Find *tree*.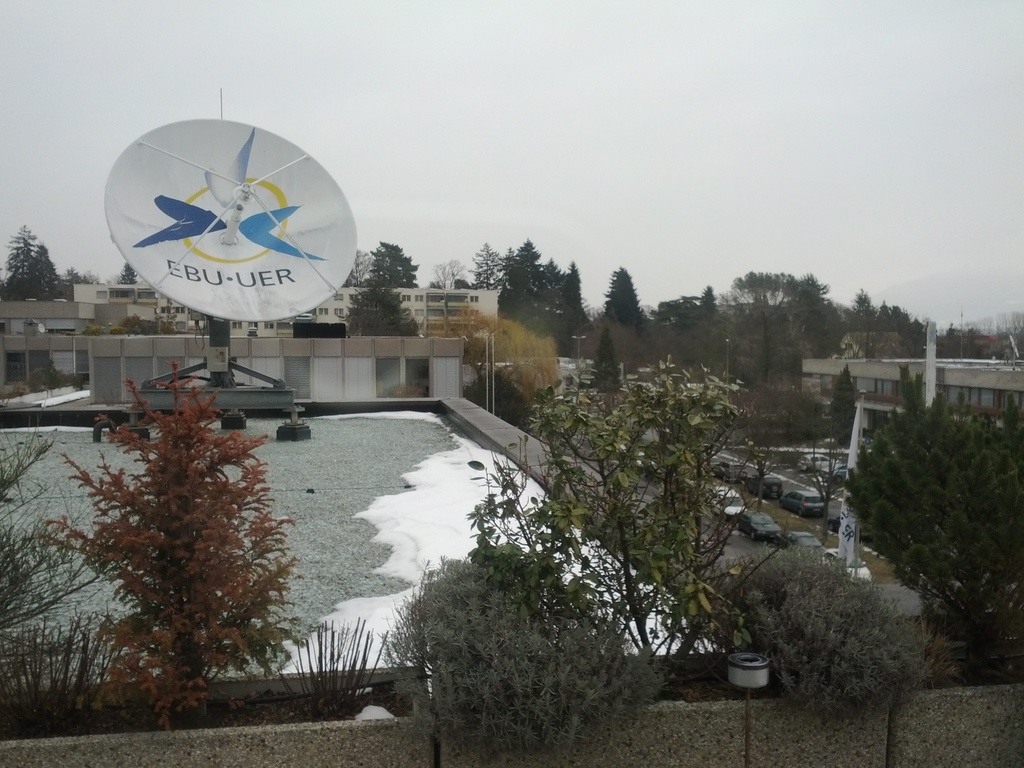
rect(733, 266, 794, 338).
